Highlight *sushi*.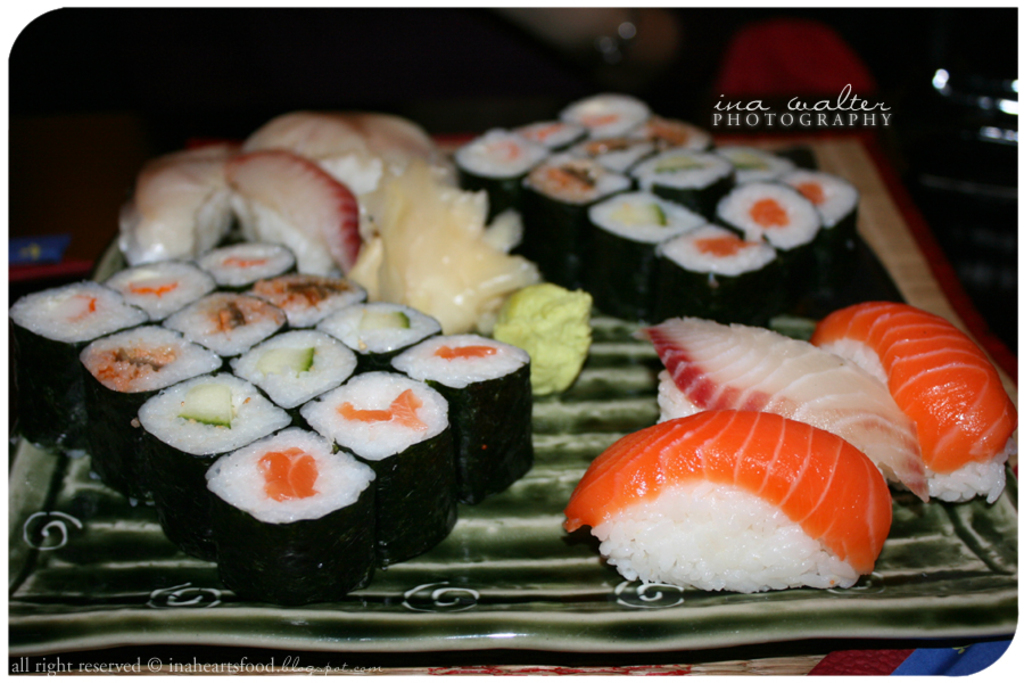
Highlighted region: box=[123, 114, 428, 274].
